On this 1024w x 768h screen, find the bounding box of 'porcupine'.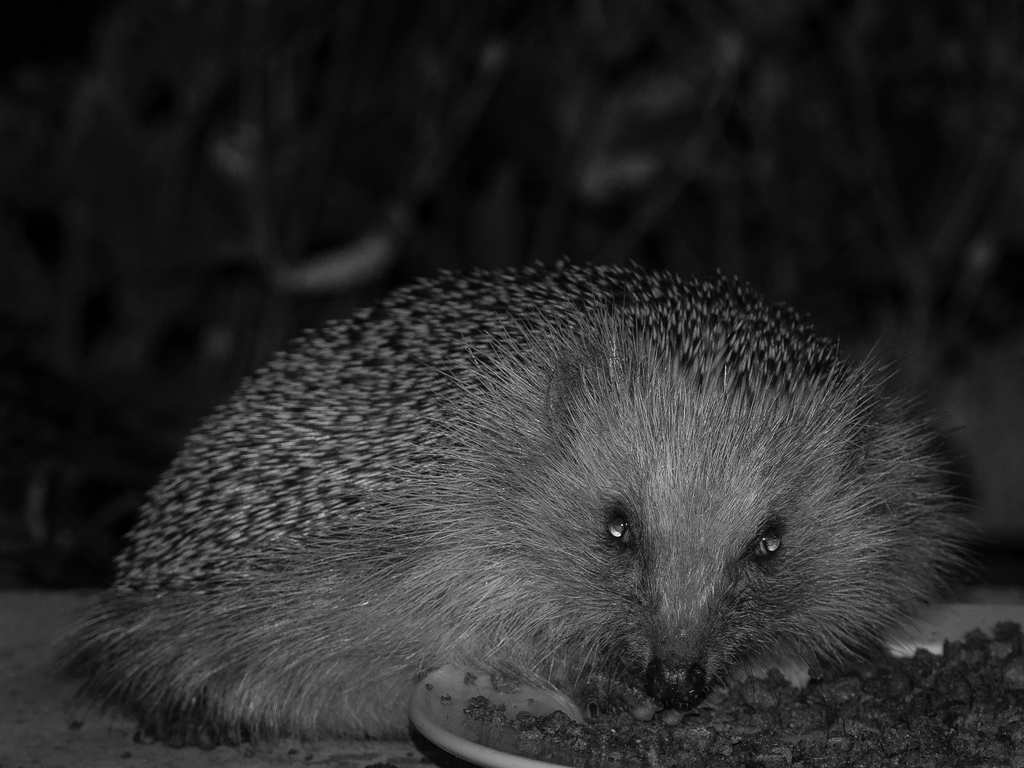
Bounding box: detection(93, 239, 956, 749).
